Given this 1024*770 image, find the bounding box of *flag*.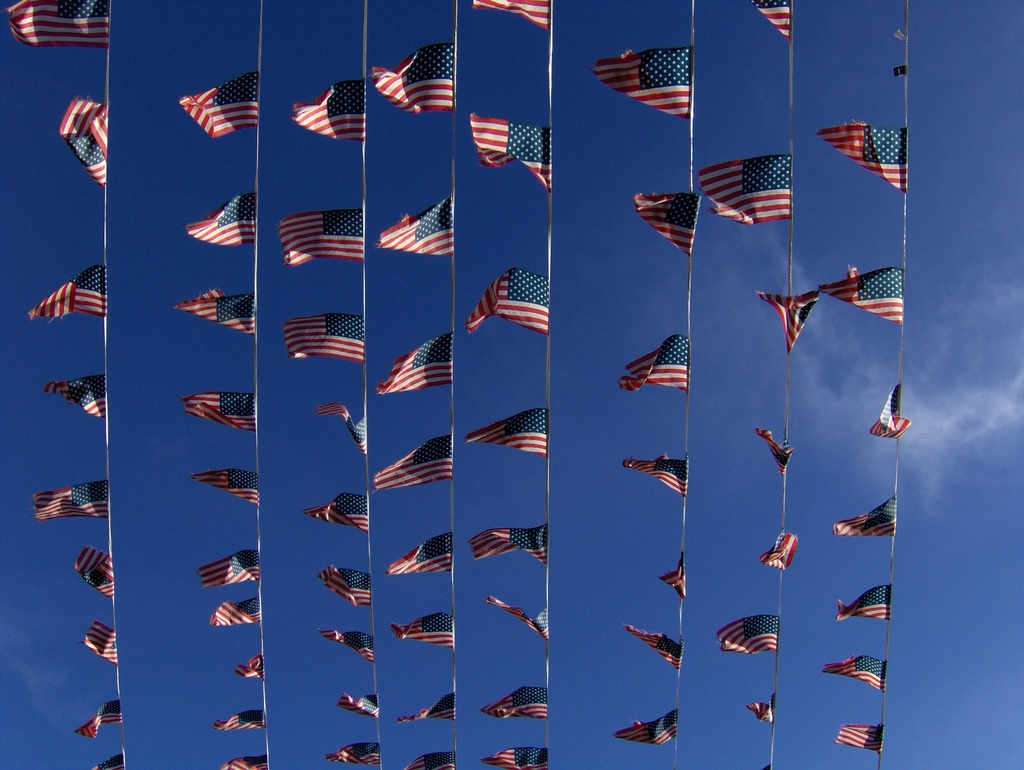
58, 93, 112, 194.
